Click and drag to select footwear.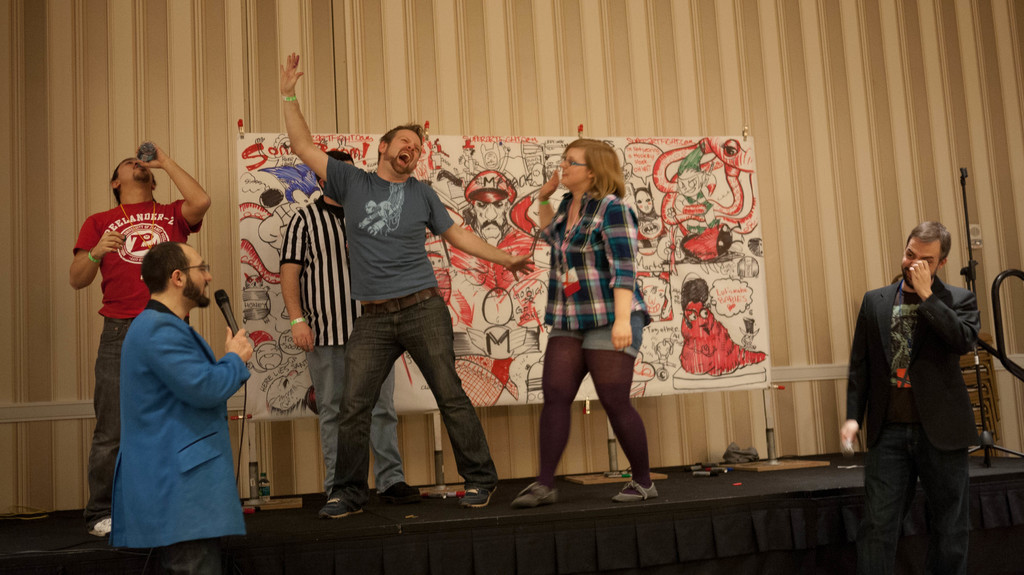
Selection: [x1=374, y1=479, x2=423, y2=507].
